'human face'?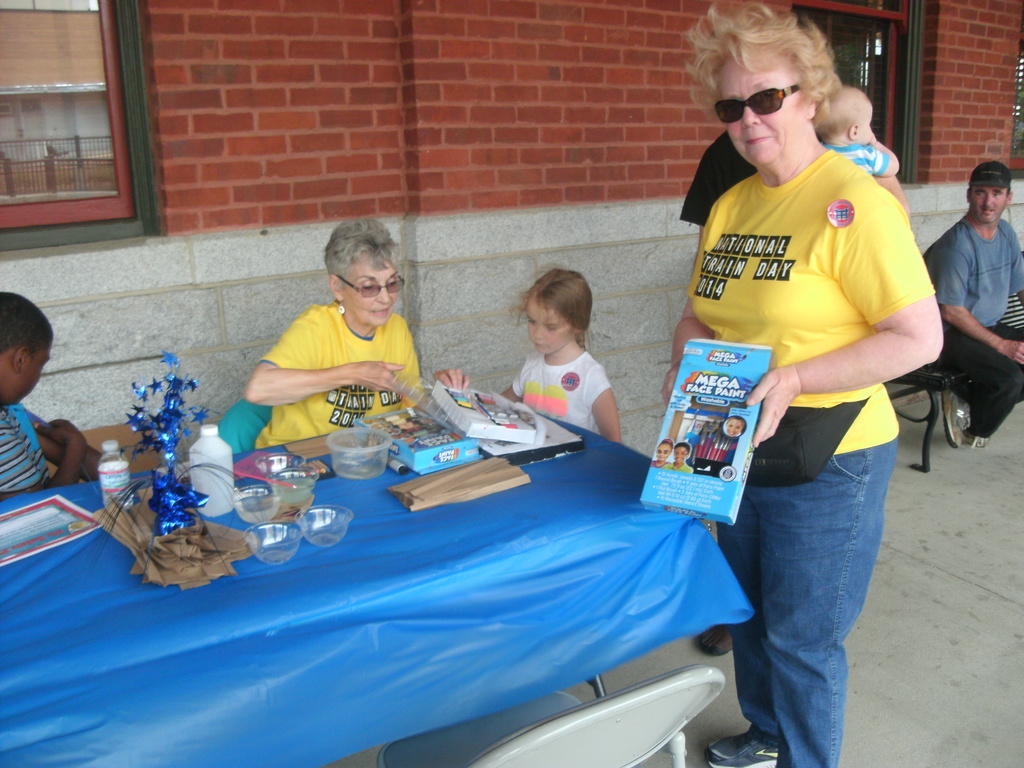
x1=345, y1=258, x2=404, y2=326
